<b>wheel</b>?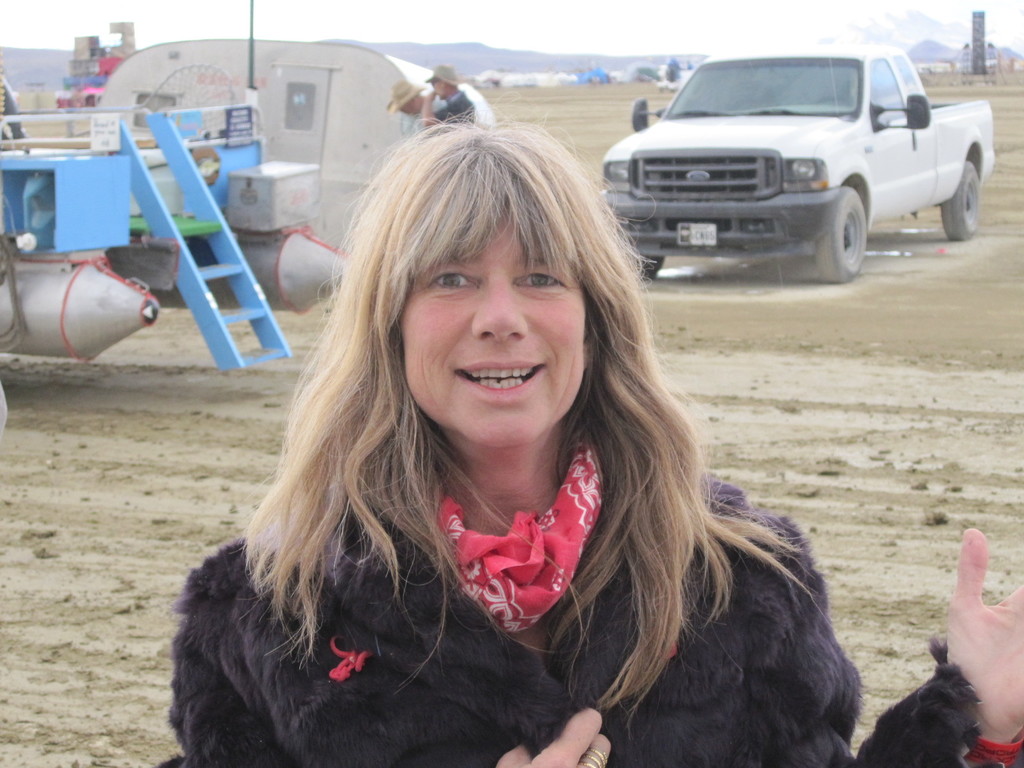
{"left": 641, "top": 255, "right": 664, "bottom": 281}
